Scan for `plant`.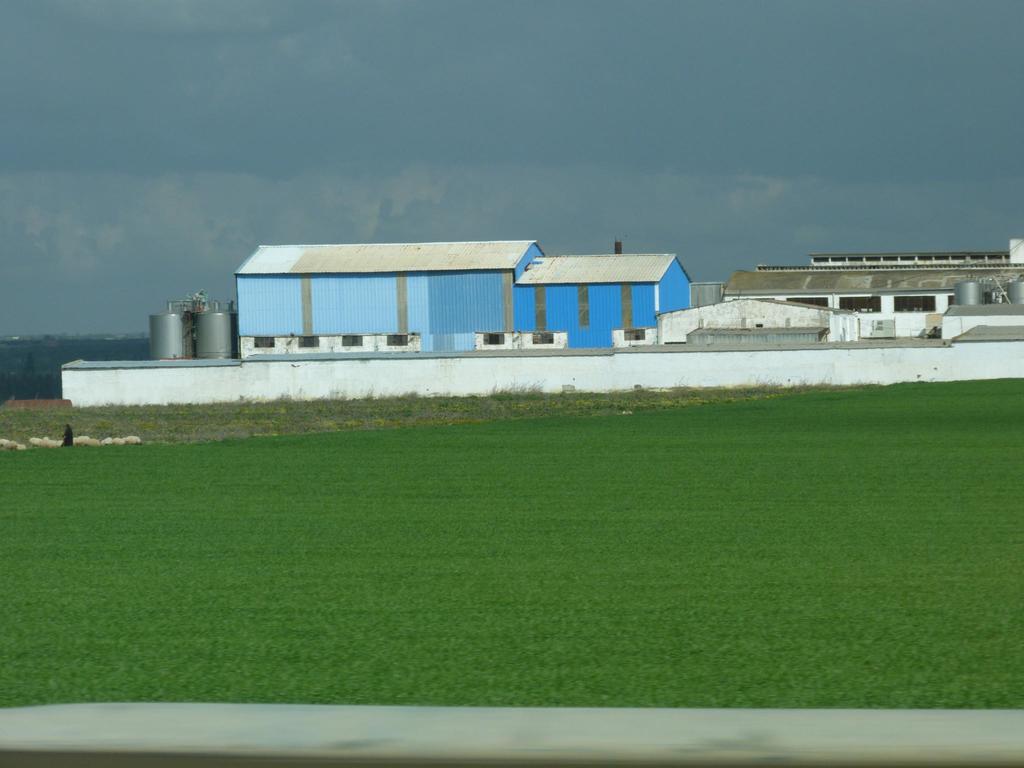
Scan result: region(0, 373, 1023, 722).
